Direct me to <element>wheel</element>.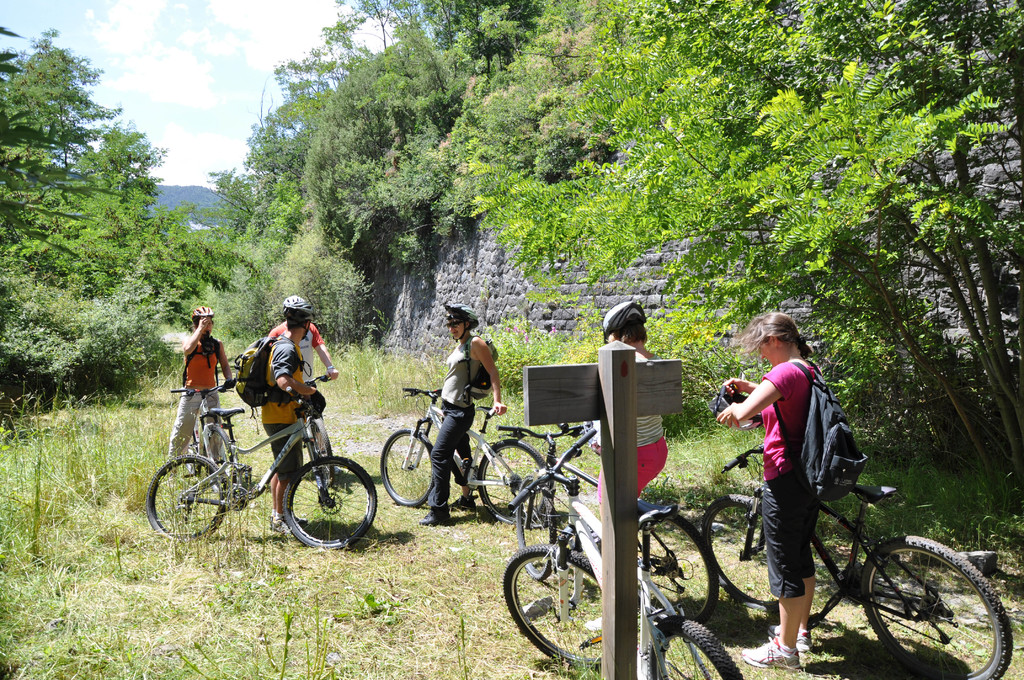
Direction: [left=514, top=471, right=556, bottom=578].
